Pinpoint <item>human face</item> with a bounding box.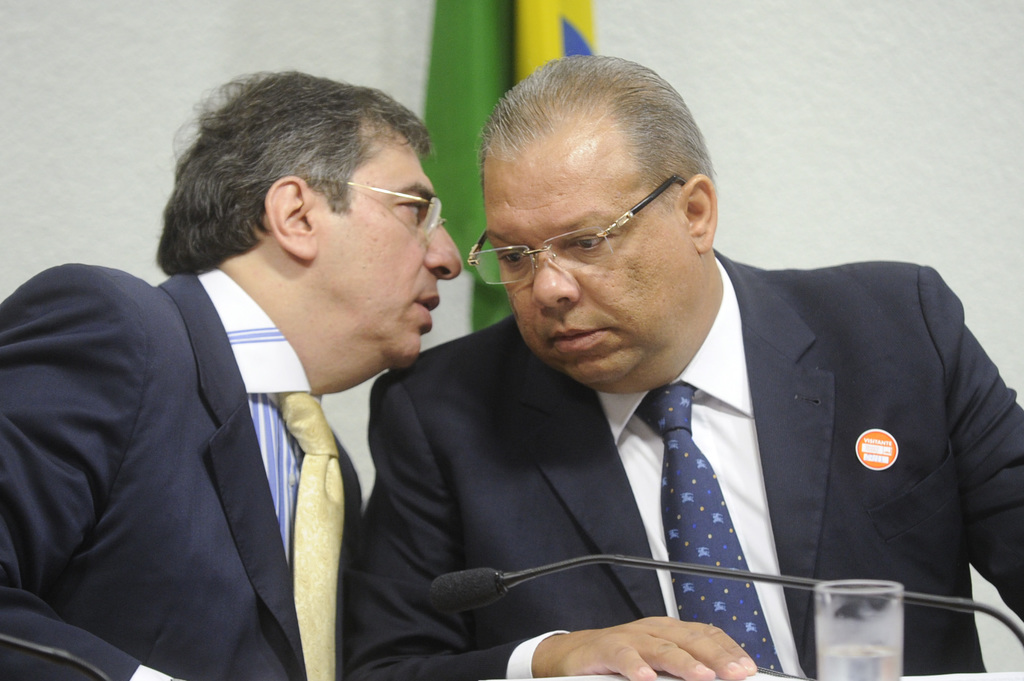
left=318, top=130, right=468, bottom=365.
